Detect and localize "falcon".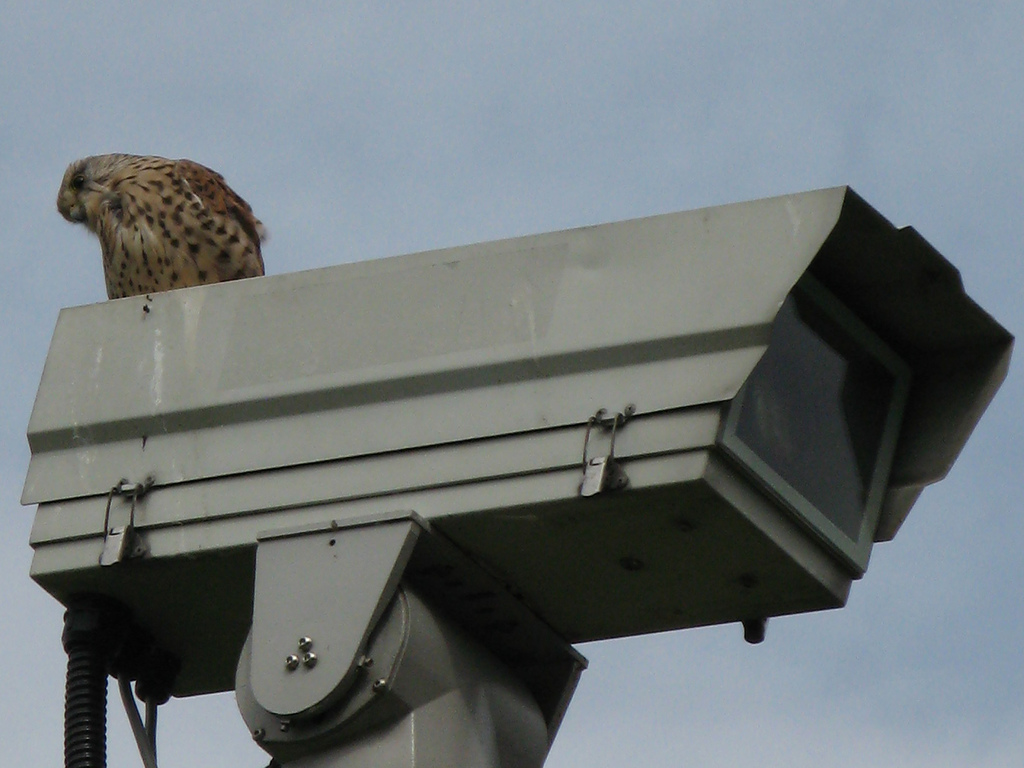
Localized at 56 147 266 307.
